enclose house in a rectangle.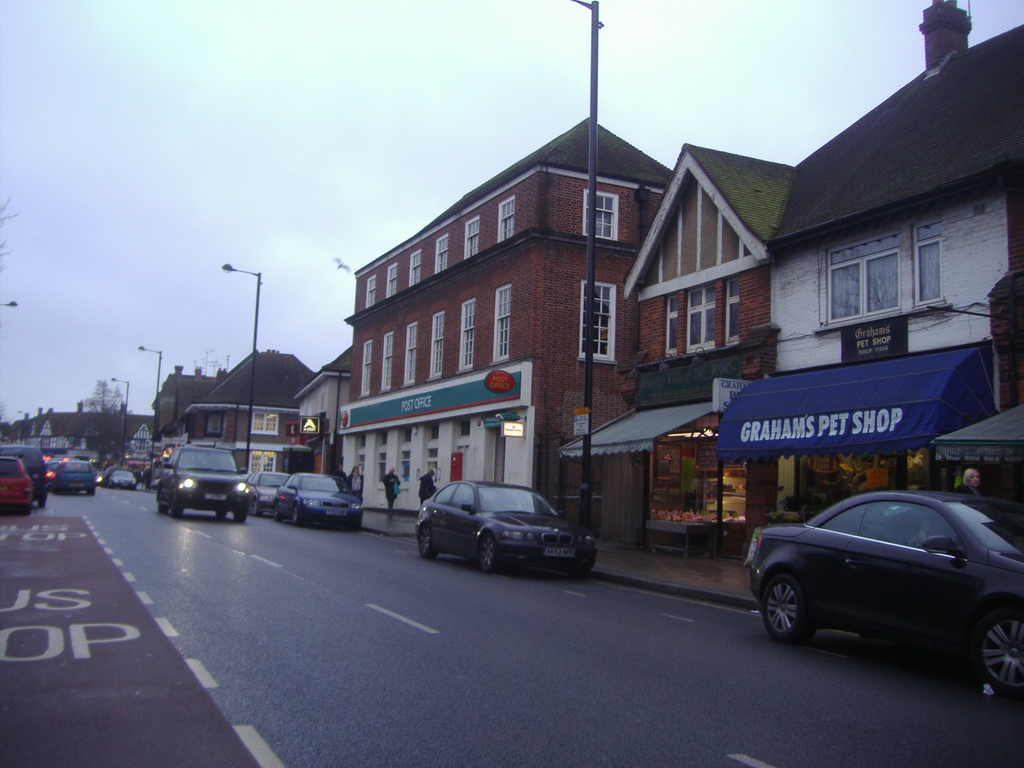
select_region(183, 353, 315, 474).
